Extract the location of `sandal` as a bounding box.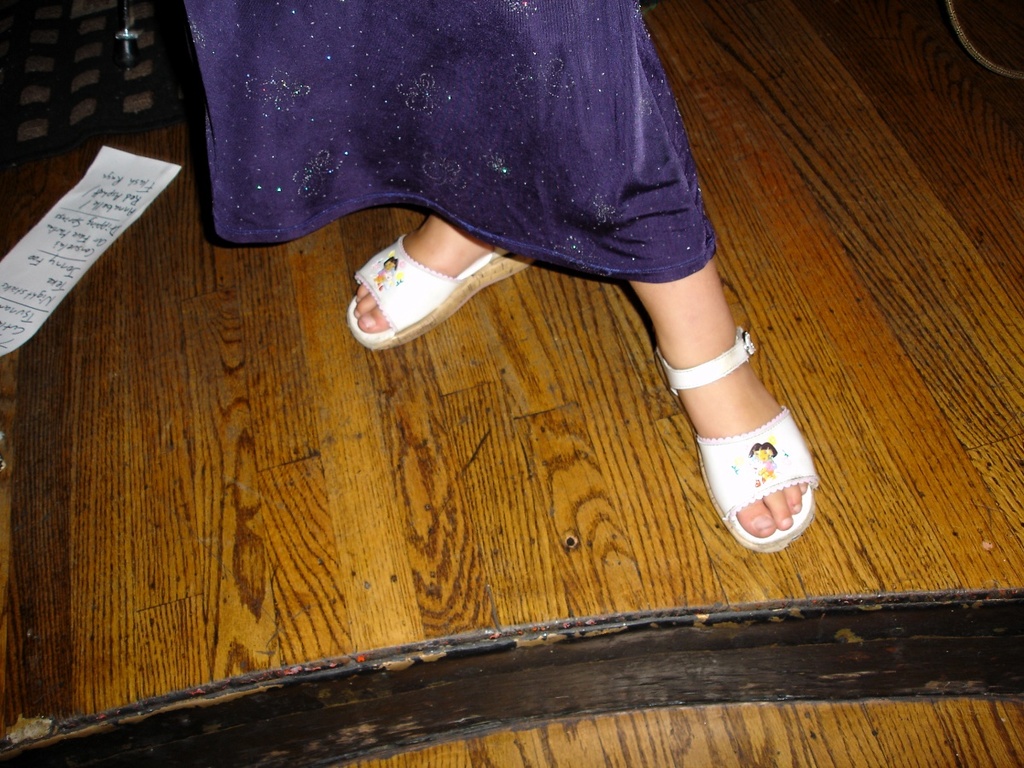
[left=704, top=329, right=819, bottom=550].
